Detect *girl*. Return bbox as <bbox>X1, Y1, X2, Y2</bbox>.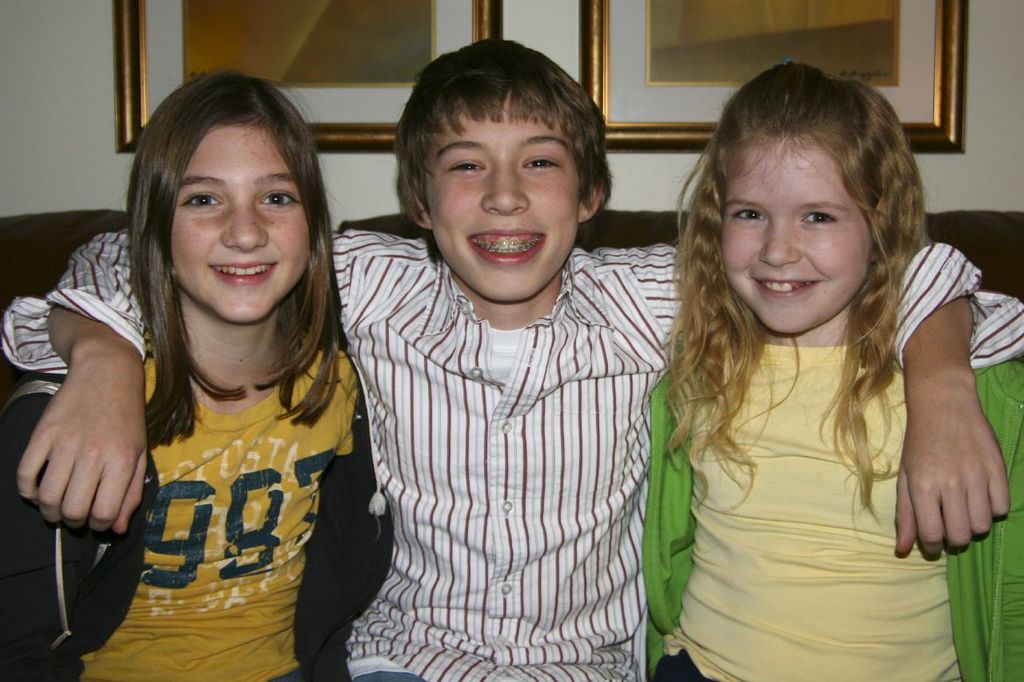
<bbox>0, 73, 389, 681</bbox>.
